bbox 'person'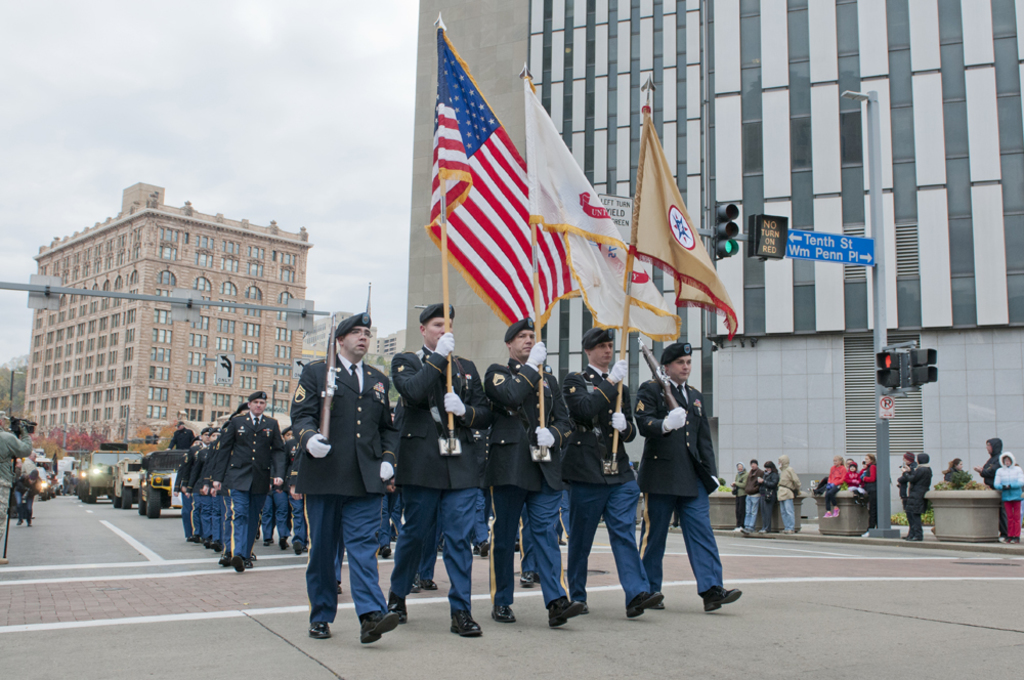
select_region(971, 437, 1005, 488)
